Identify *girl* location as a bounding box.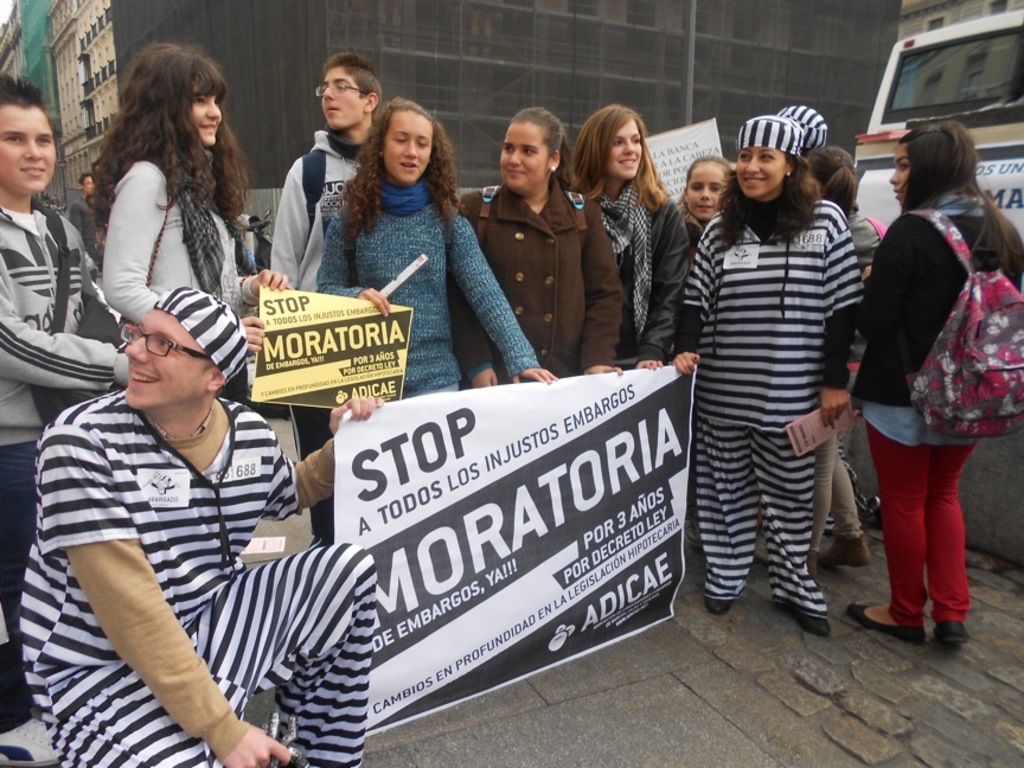
l=845, t=121, r=1023, b=649.
